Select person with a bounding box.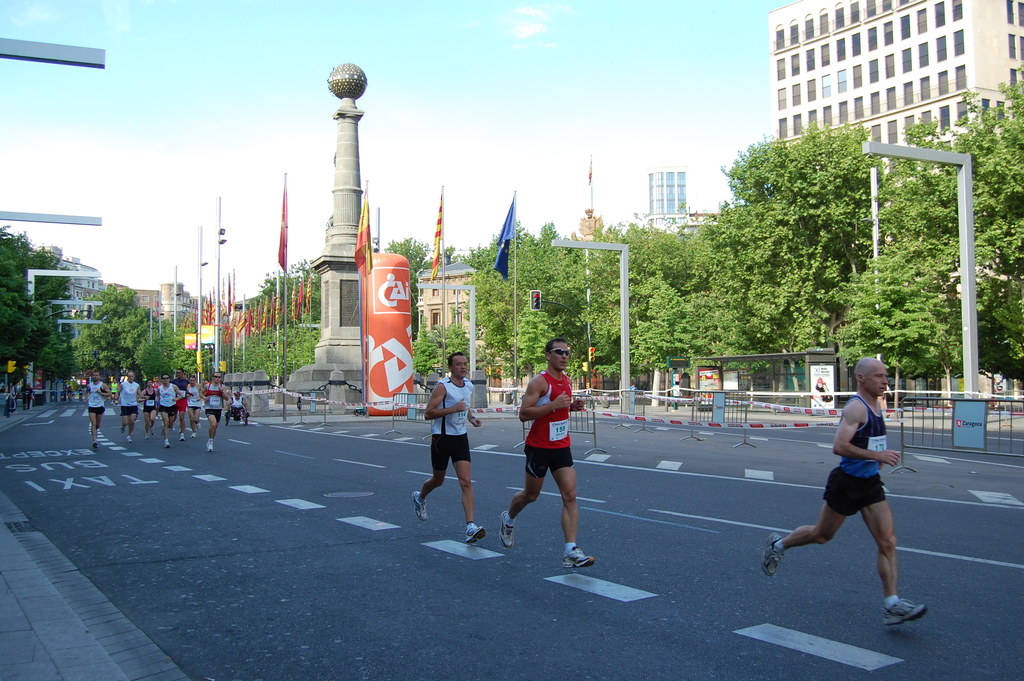
(left=155, top=372, right=181, bottom=448).
